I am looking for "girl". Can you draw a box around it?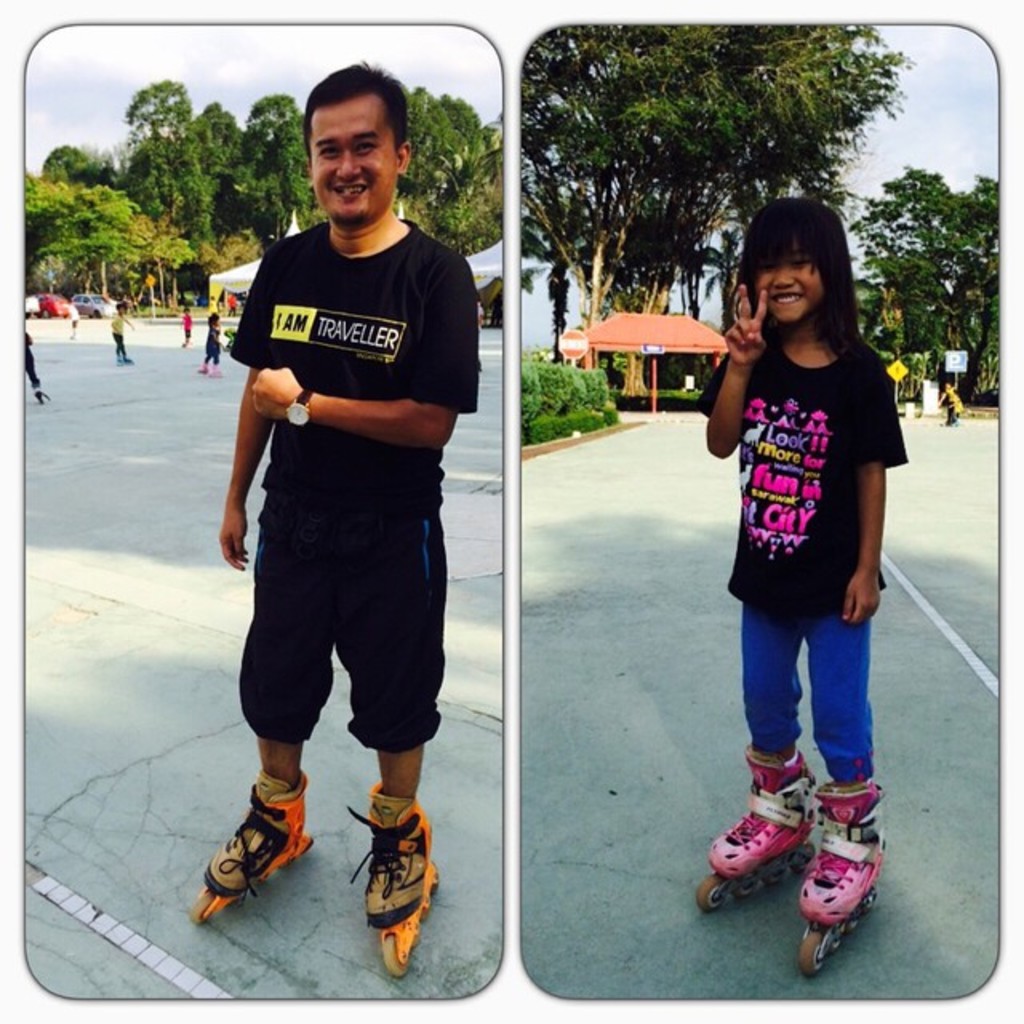
Sure, the bounding box is bbox(698, 197, 906, 976).
